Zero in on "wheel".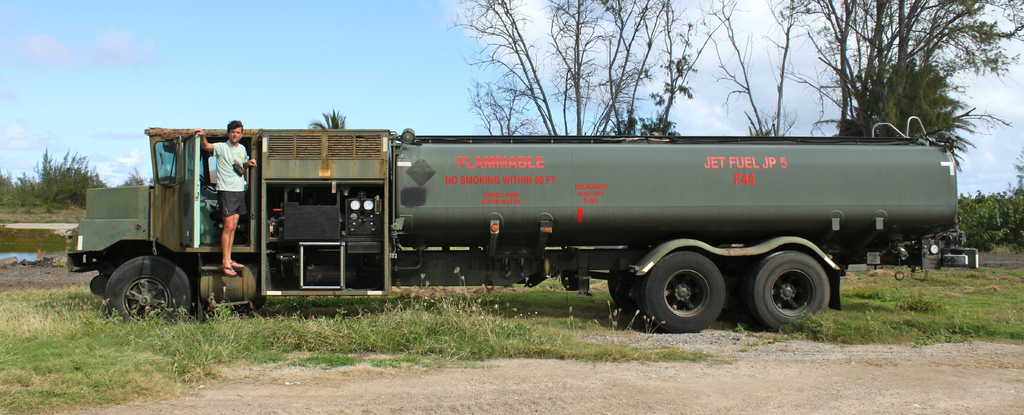
Zeroed in: detection(744, 247, 836, 330).
